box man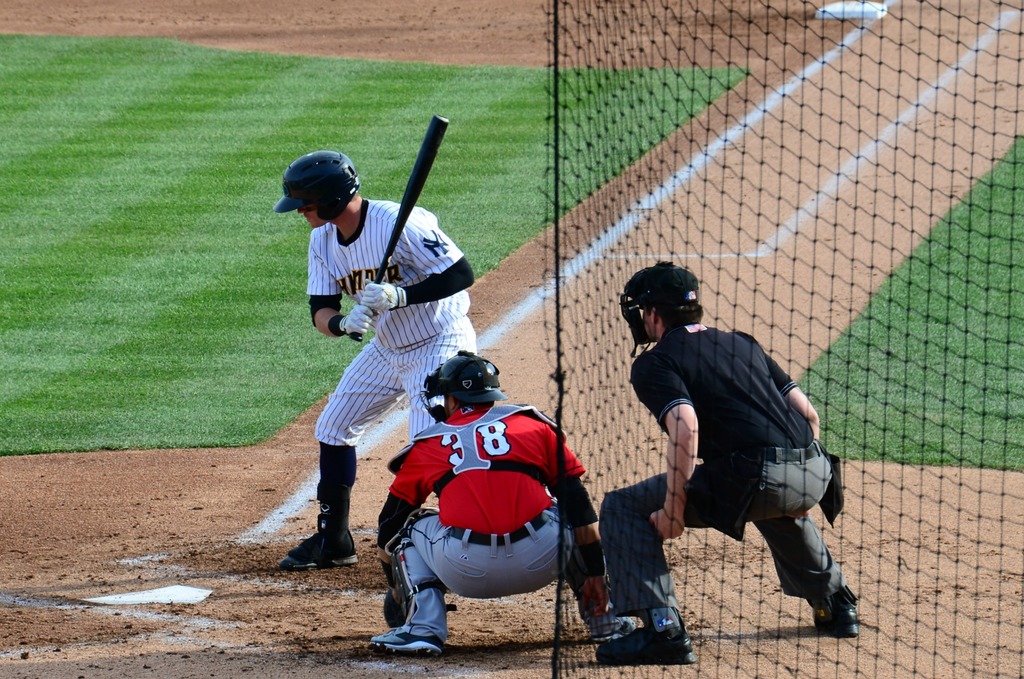
pyautogui.locateOnScreen(278, 151, 478, 571)
